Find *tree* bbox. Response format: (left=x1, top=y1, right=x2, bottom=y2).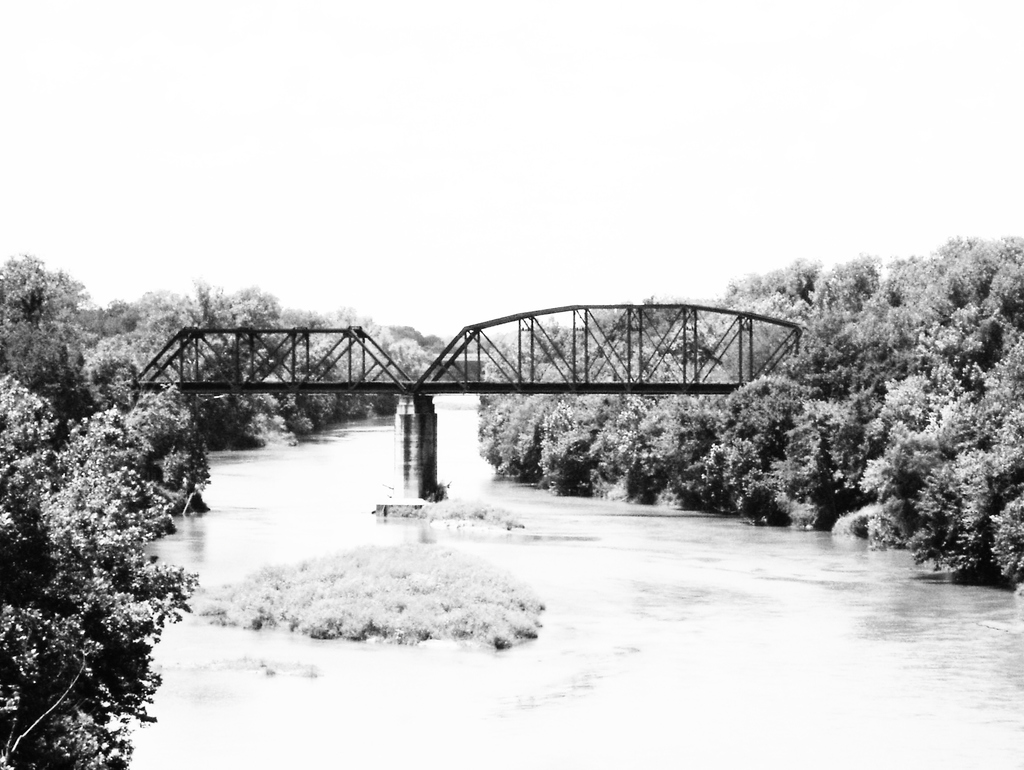
(left=22, top=299, right=212, bottom=748).
